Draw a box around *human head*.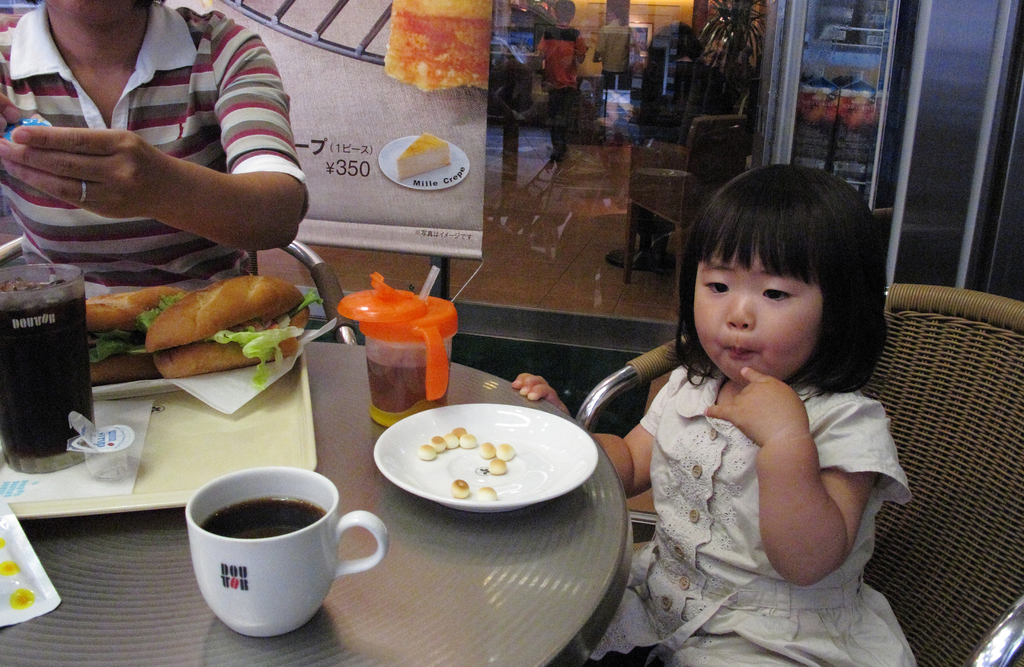
[605,1,624,22].
